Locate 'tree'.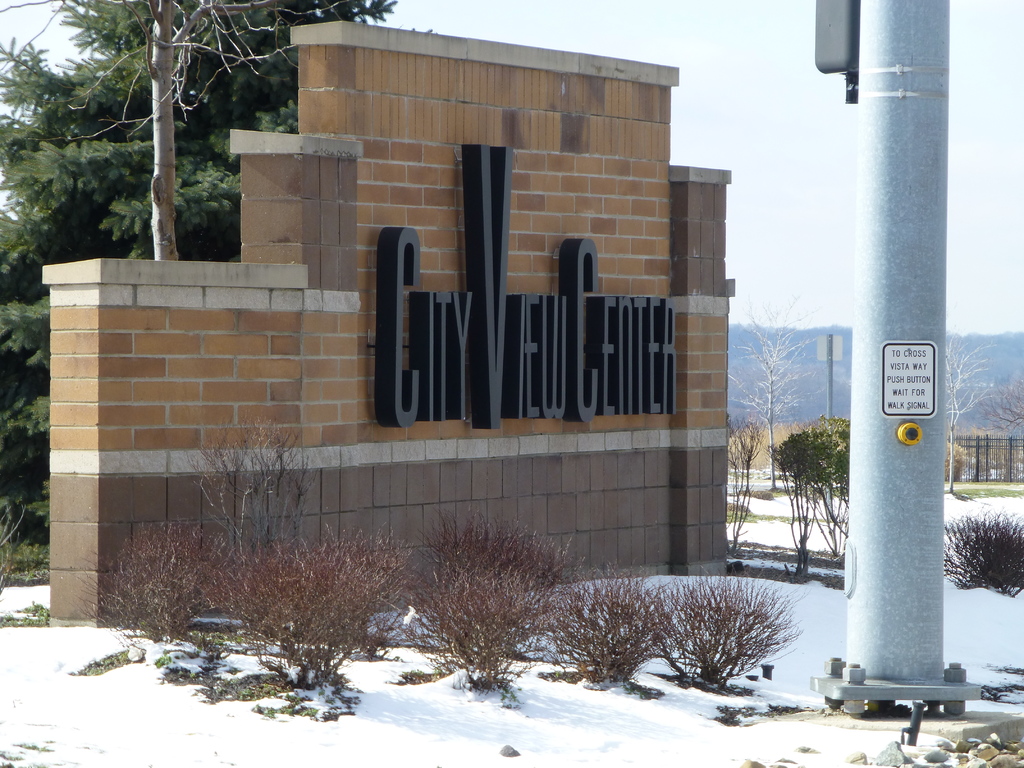
Bounding box: <box>946,322,1000,494</box>.
